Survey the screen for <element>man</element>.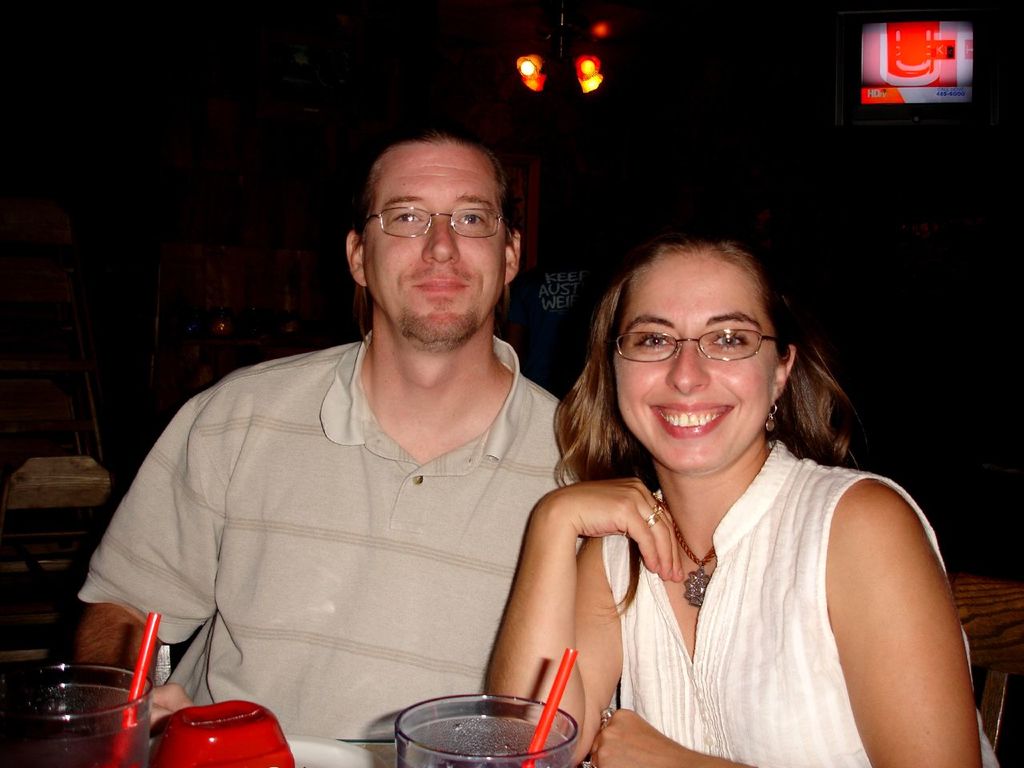
Survey found: crop(102, 114, 645, 755).
